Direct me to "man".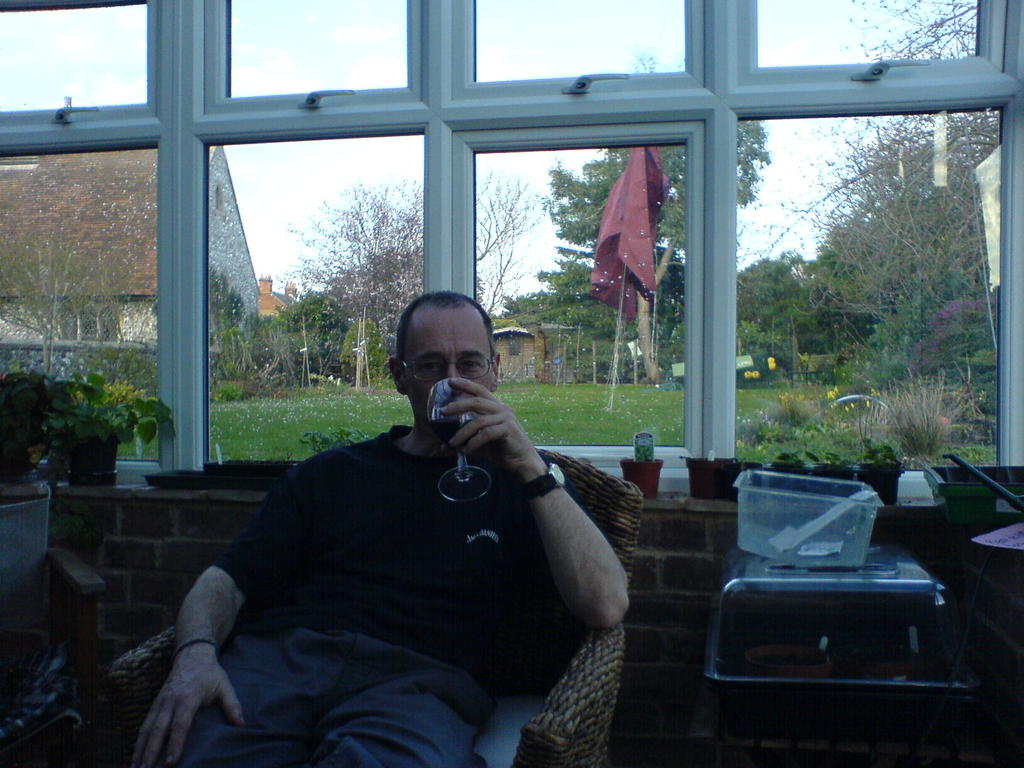
Direction: {"left": 130, "top": 264, "right": 671, "bottom": 760}.
